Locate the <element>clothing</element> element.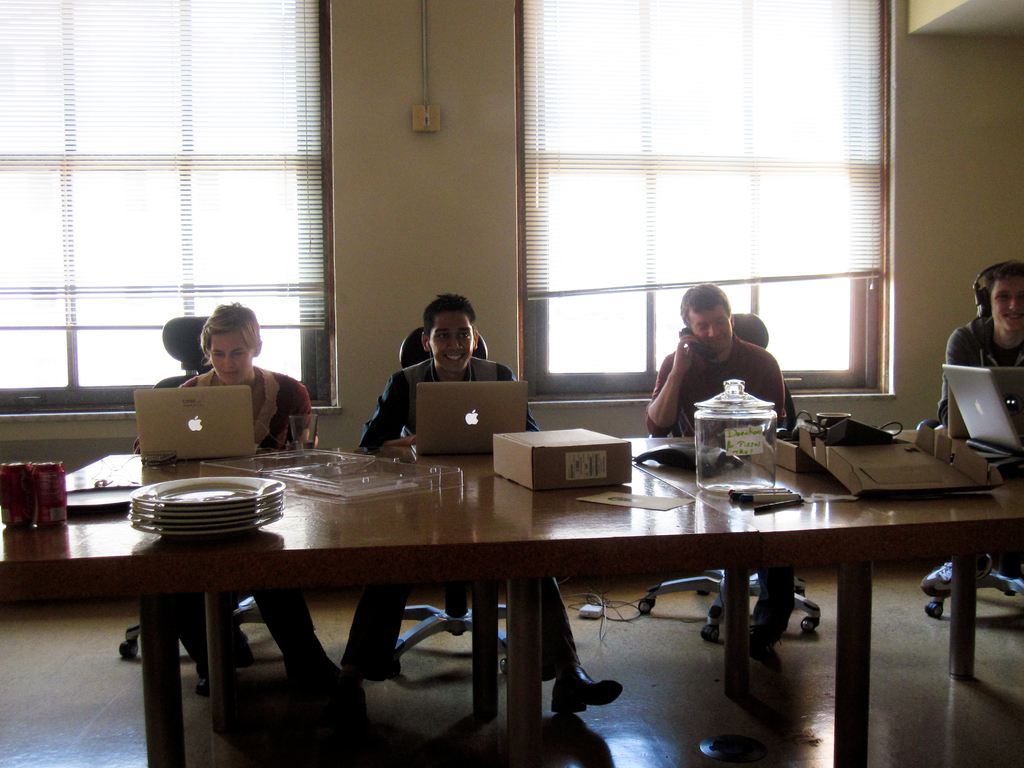
Element bbox: (172,365,321,677).
